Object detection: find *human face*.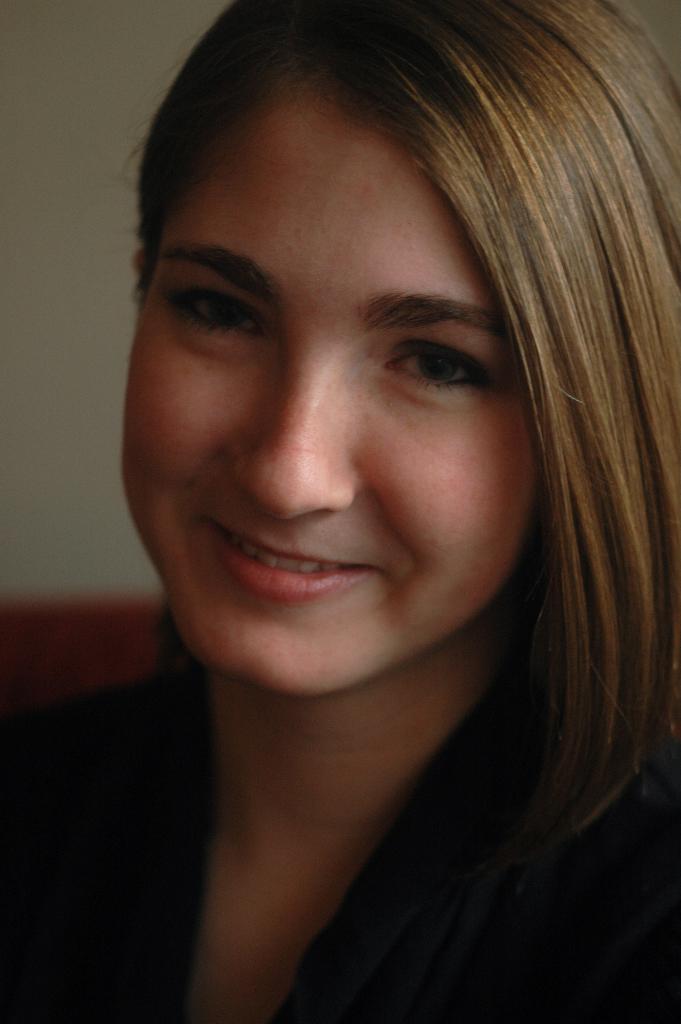
{"left": 115, "top": 99, "right": 540, "bottom": 705}.
